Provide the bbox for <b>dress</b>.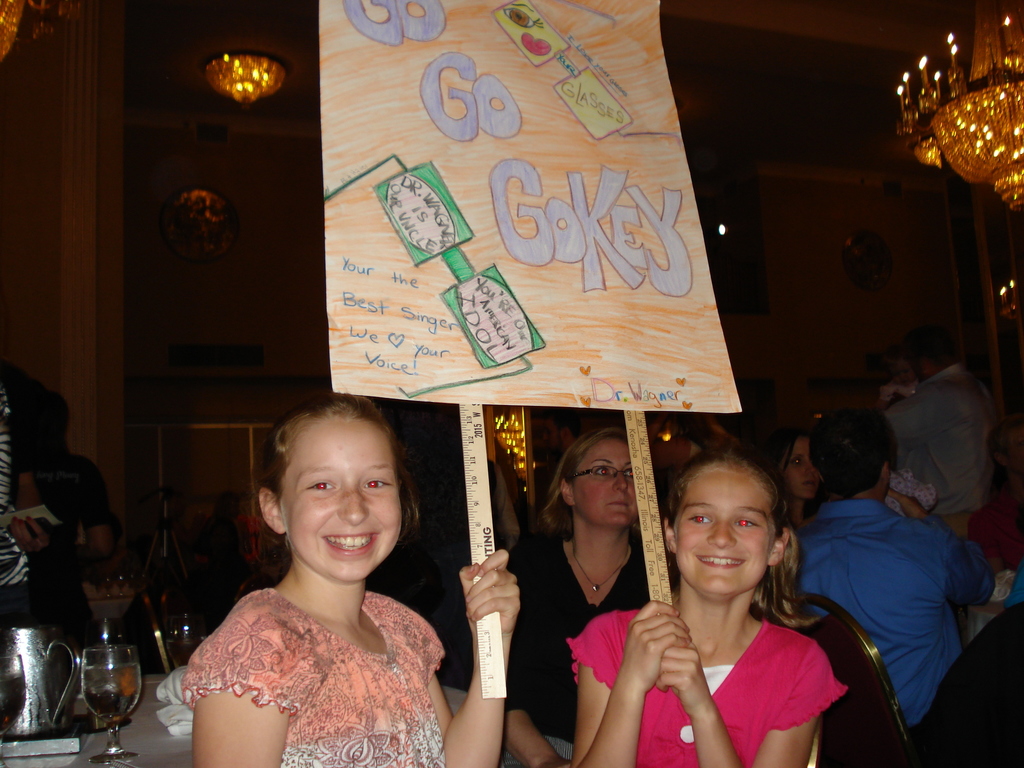
bbox=[168, 577, 478, 767].
